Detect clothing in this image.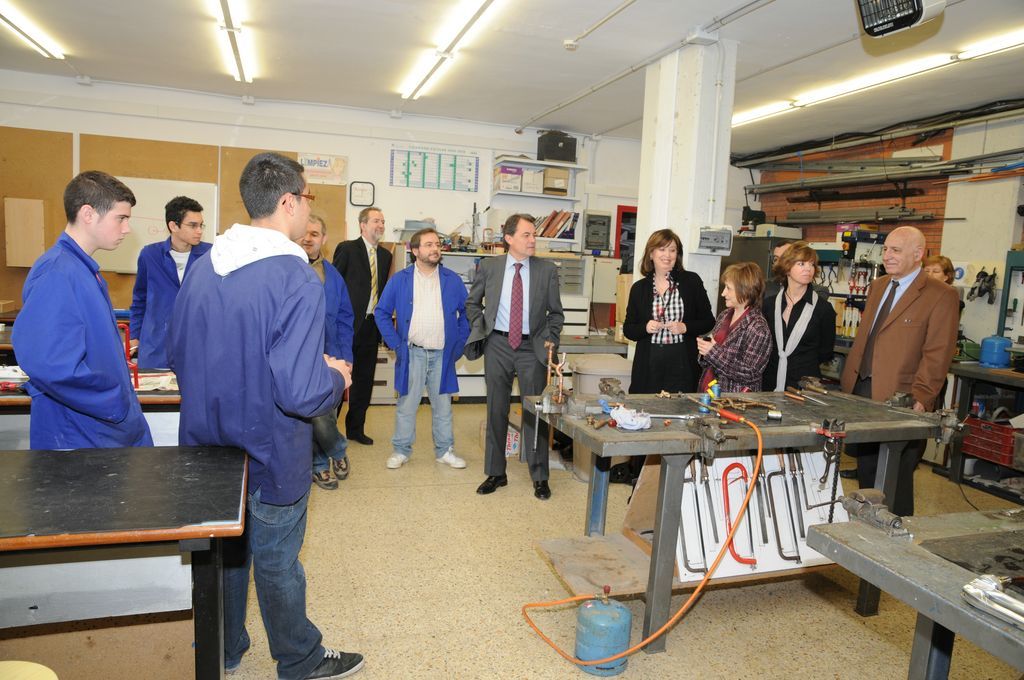
Detection: box(372, 266, 480, 452).
